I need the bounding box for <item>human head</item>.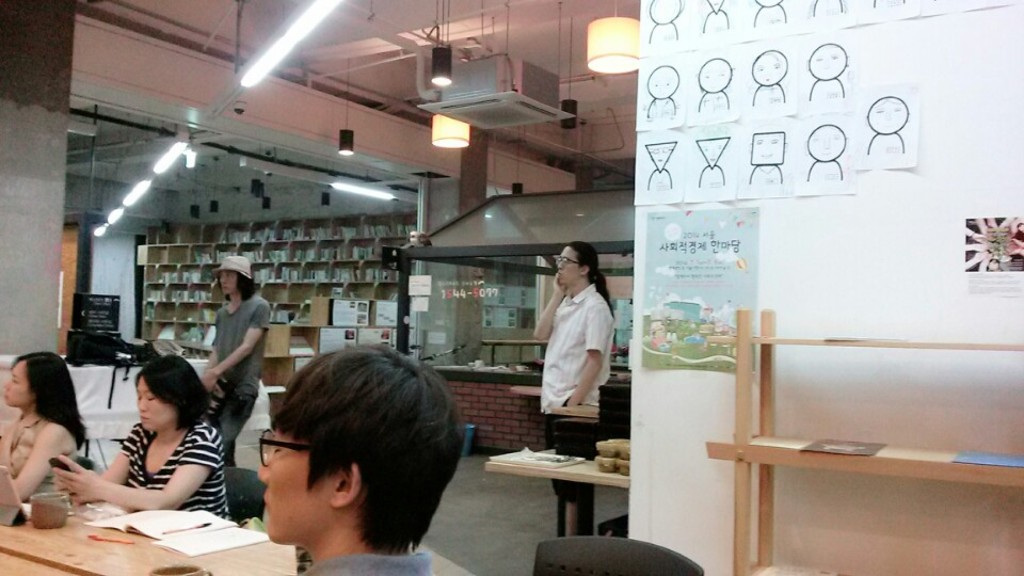
Here it is: BBox(1, 352, 78, 410).
